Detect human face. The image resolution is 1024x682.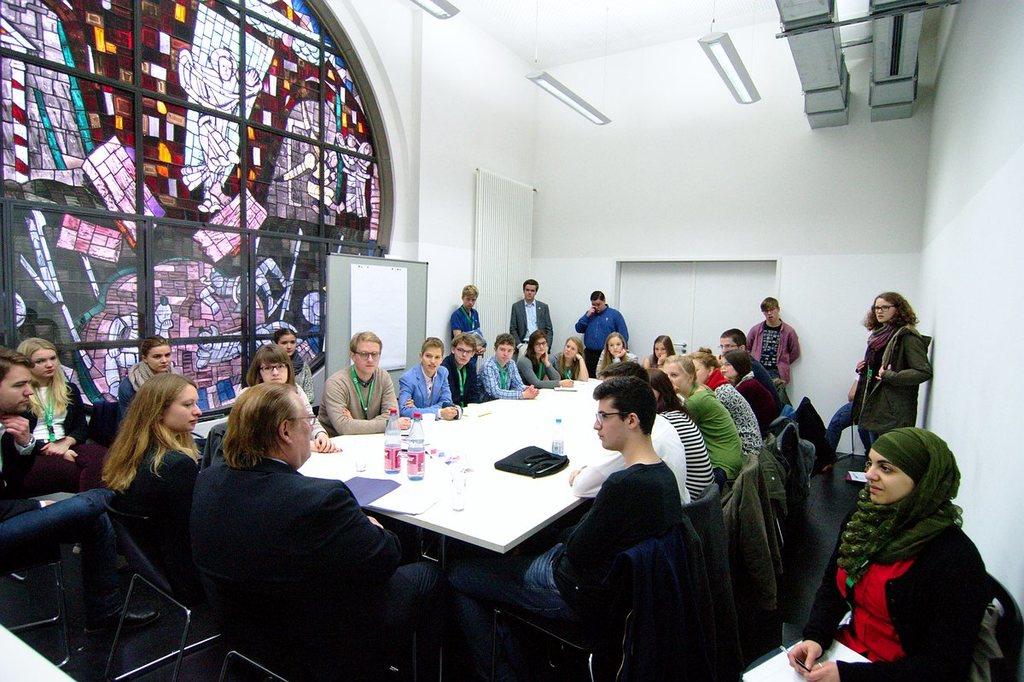
423:348:445:376.
